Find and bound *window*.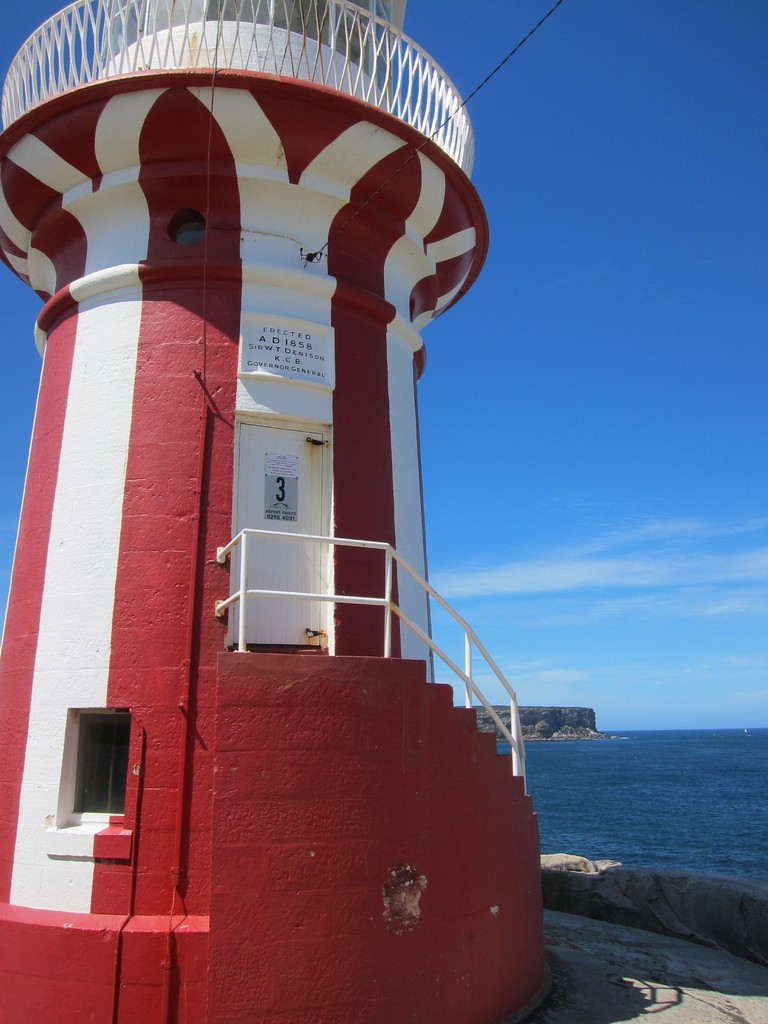
Bound: 45/703/127/830.
